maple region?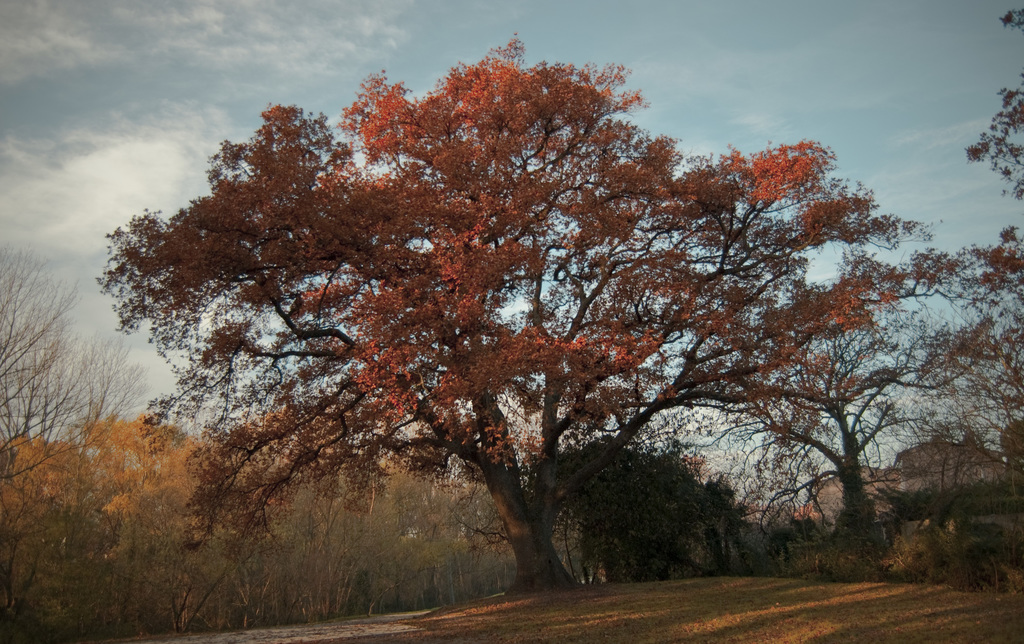
(x1=0, y1=1, x2=1023, y2=638)
